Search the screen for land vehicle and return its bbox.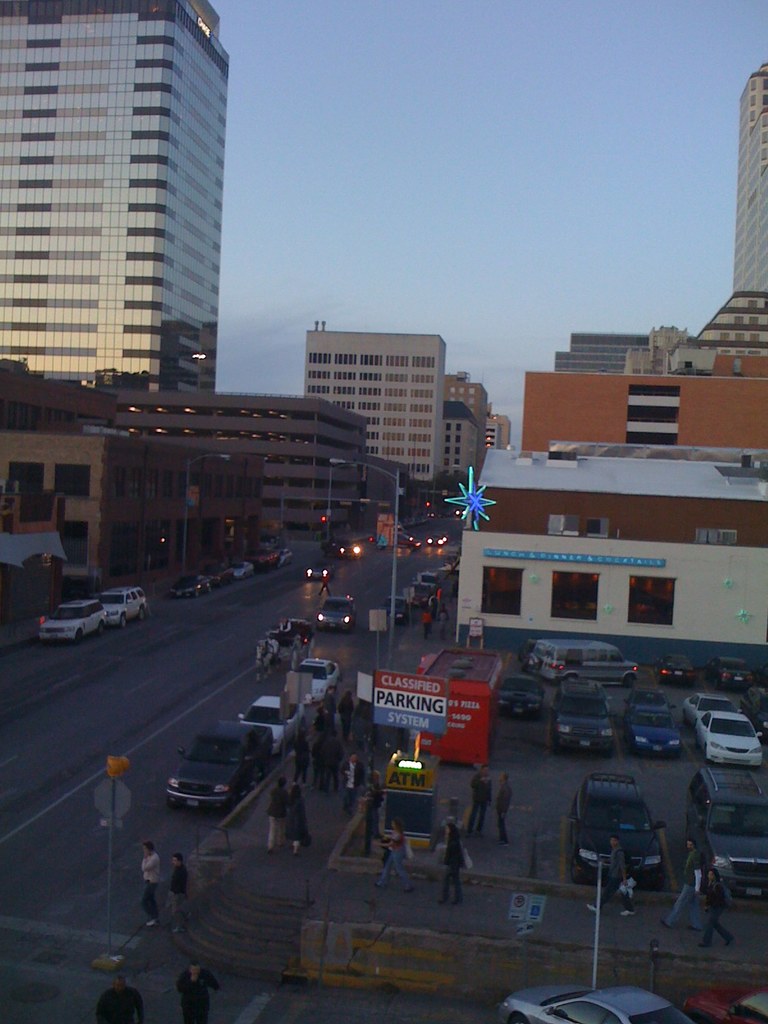
Found: 656 653 694 688.
